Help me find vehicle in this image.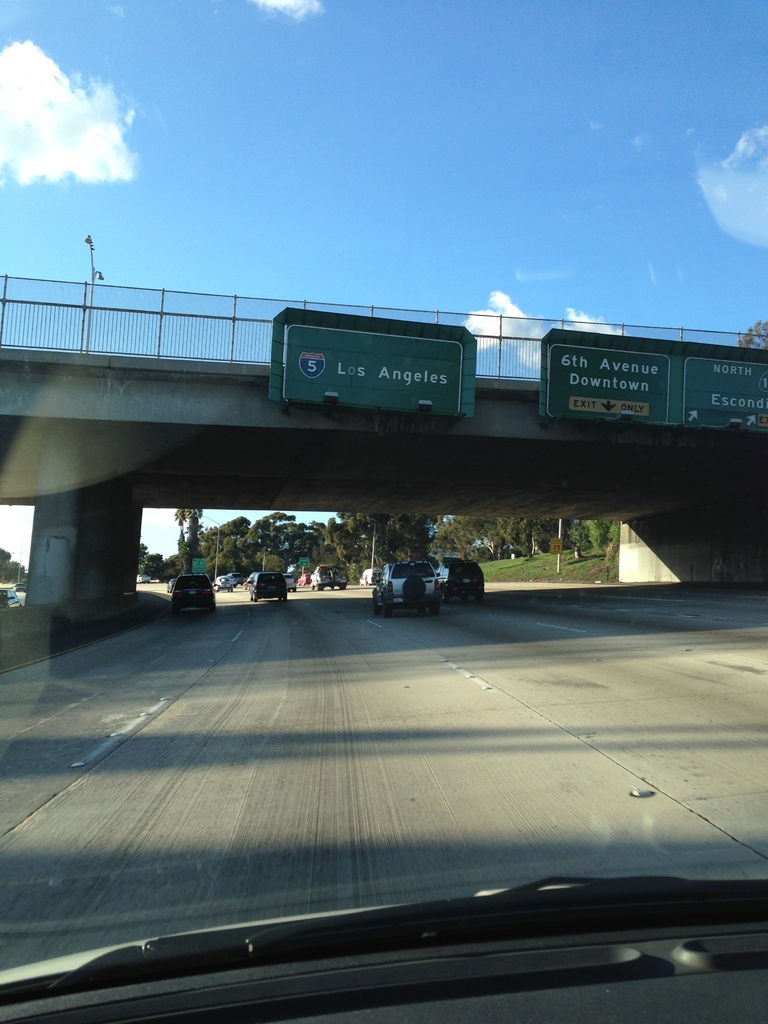
Found it: box=[287, 572, 300, 591].
